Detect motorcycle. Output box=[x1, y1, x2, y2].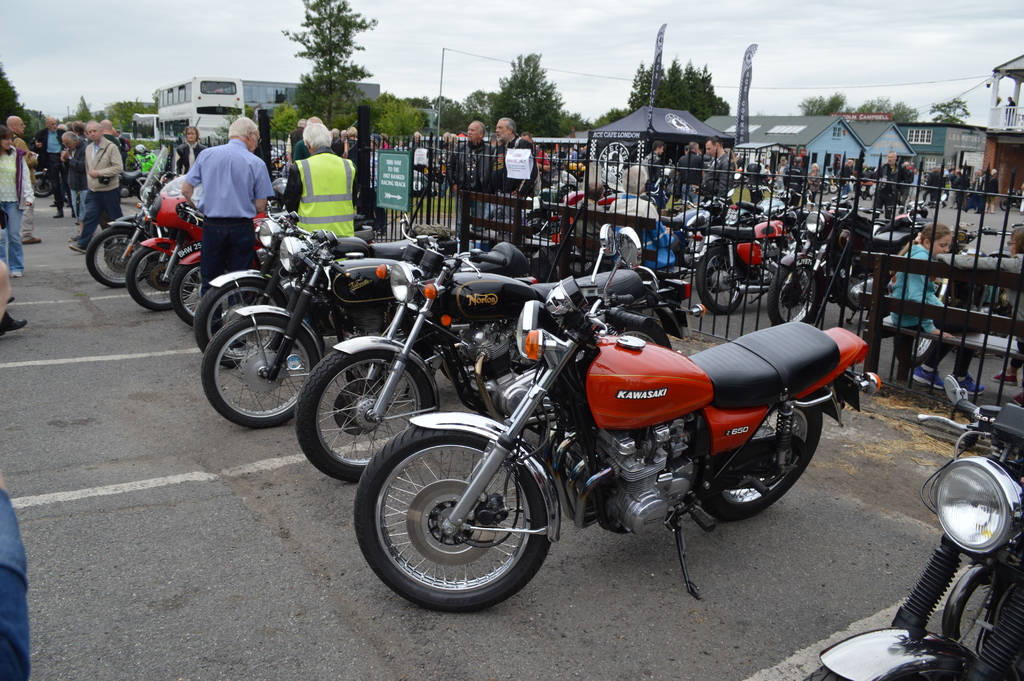
box=[168, 252, 215, 322].
